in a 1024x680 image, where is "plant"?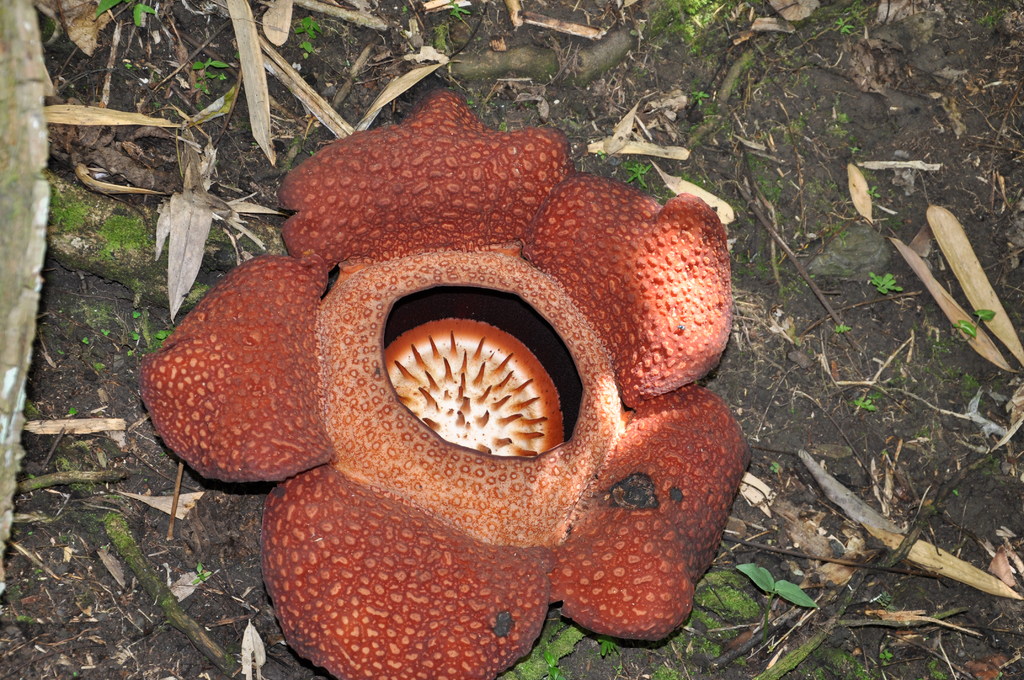
box(191, 560, 206, 582).
